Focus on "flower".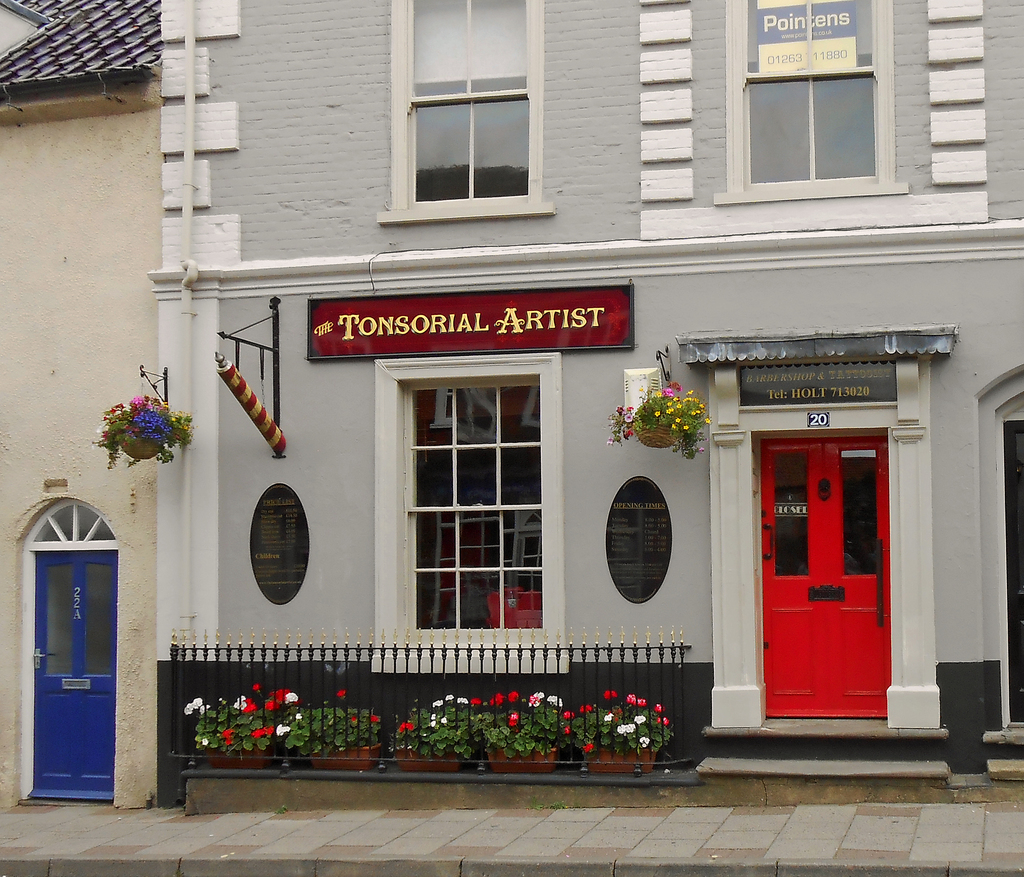
Focused at x1=653 y1=704 x2=666 y2=711.
